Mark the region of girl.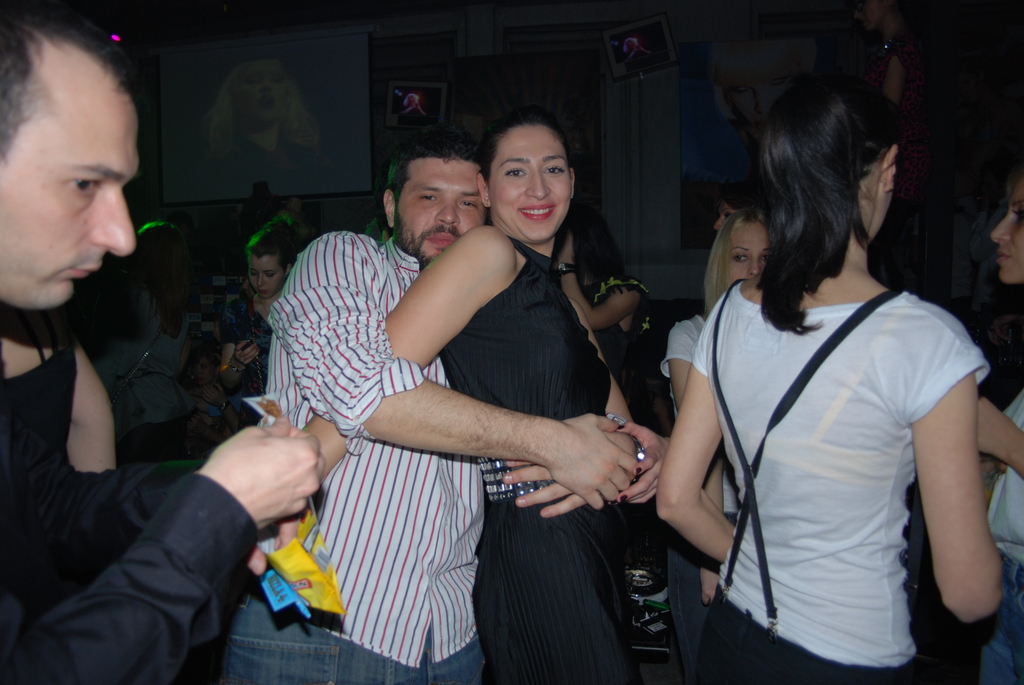
Region: [left=666, top=210, right=769, bottom=673].
